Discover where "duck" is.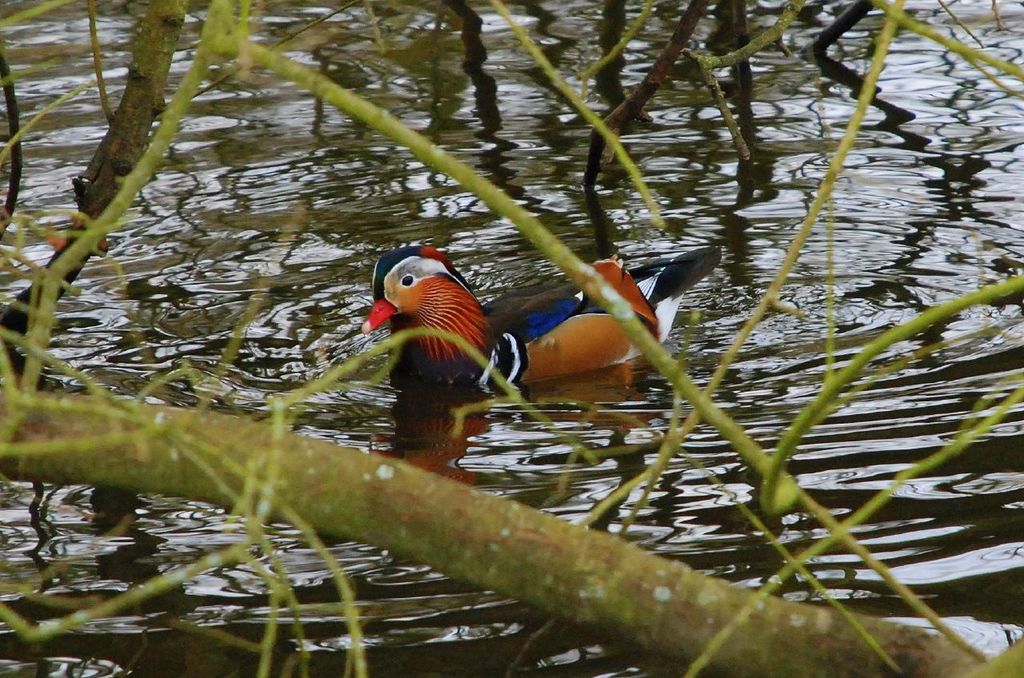
Discovered at [x1=356, y1=237, x2=712, y2=411].
